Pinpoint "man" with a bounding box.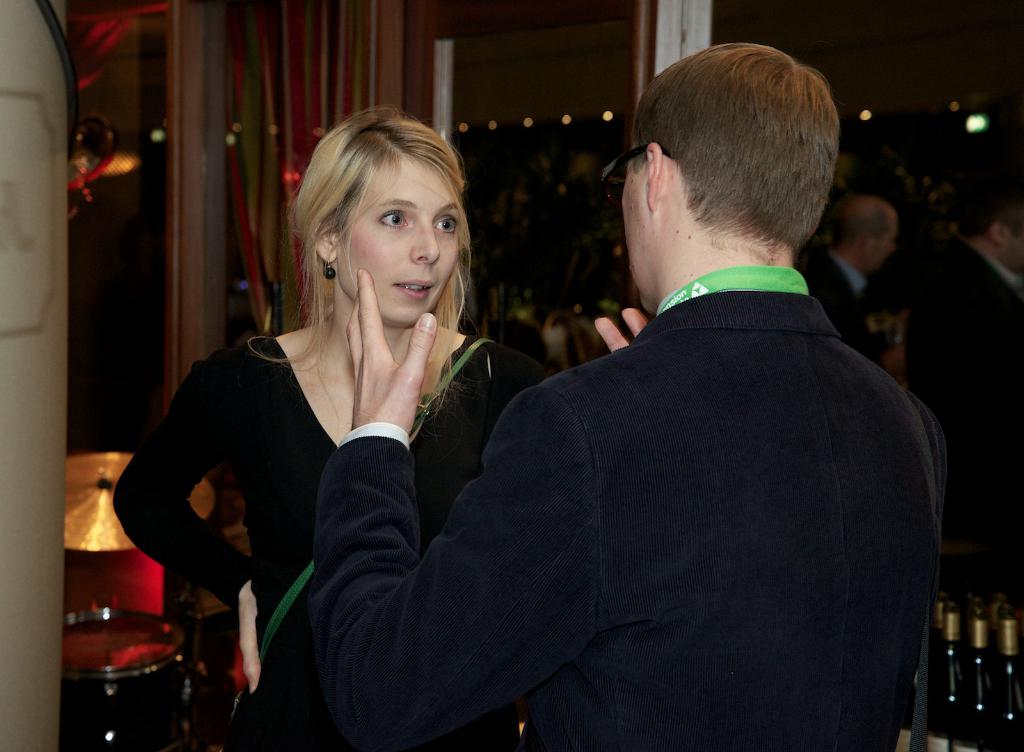
crop(803, 194, 899, 358).
